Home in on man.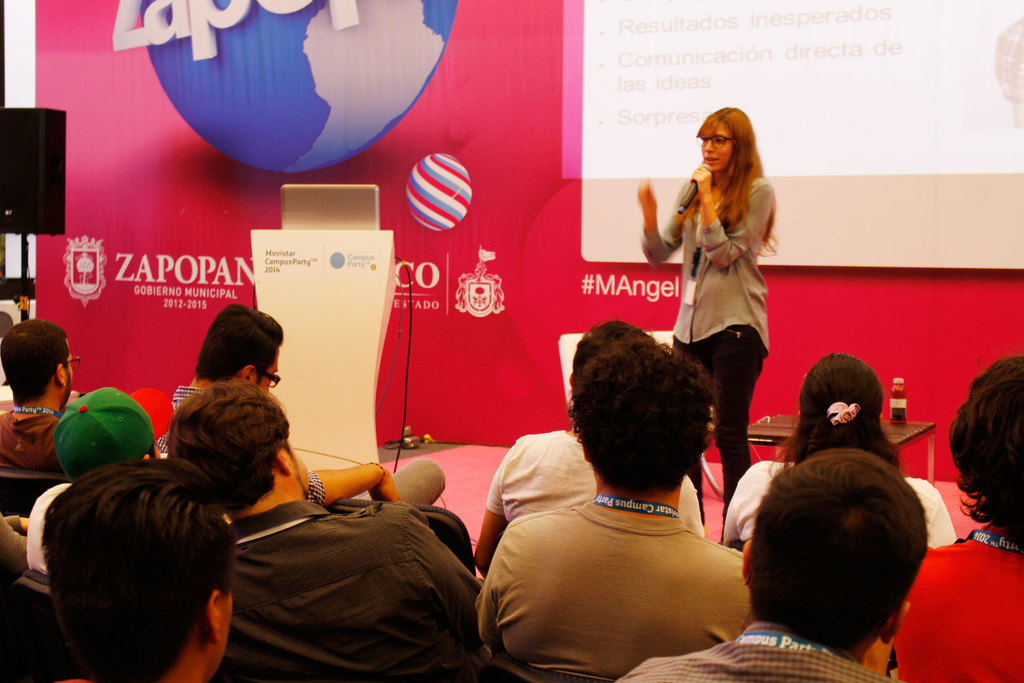
Homed in at {"left": 152, "top": 306, "right": 445, "bottom": 529}.
